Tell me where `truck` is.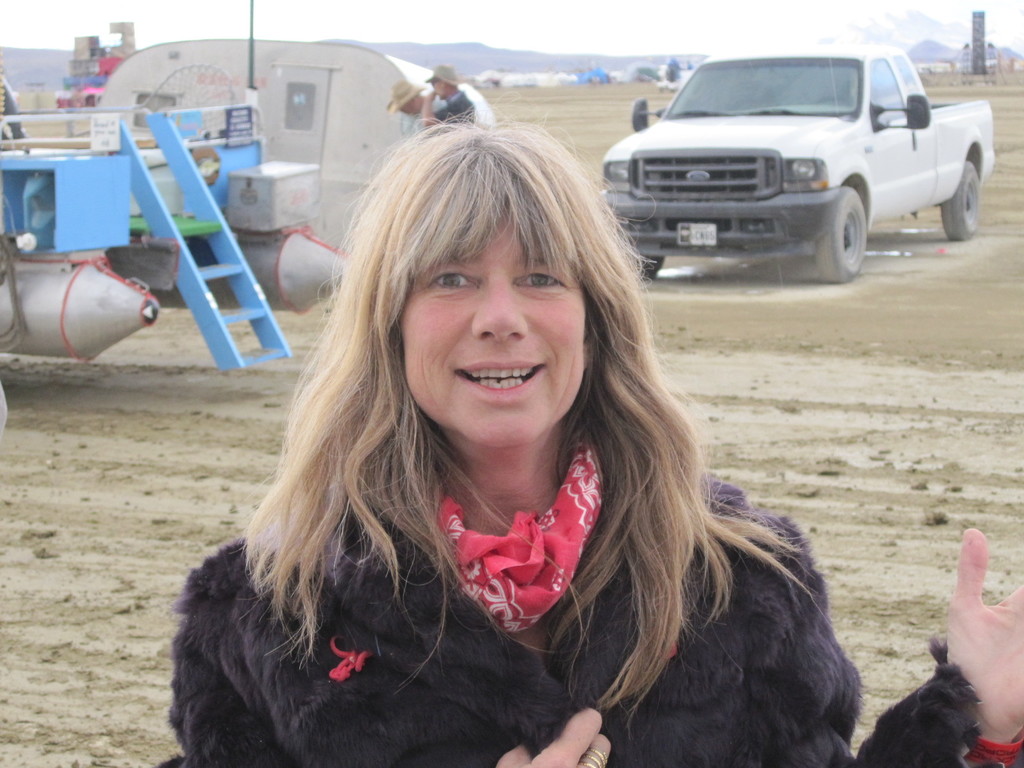
`truck` is at (x1=611, y1=45, x2=991, y2=275).
